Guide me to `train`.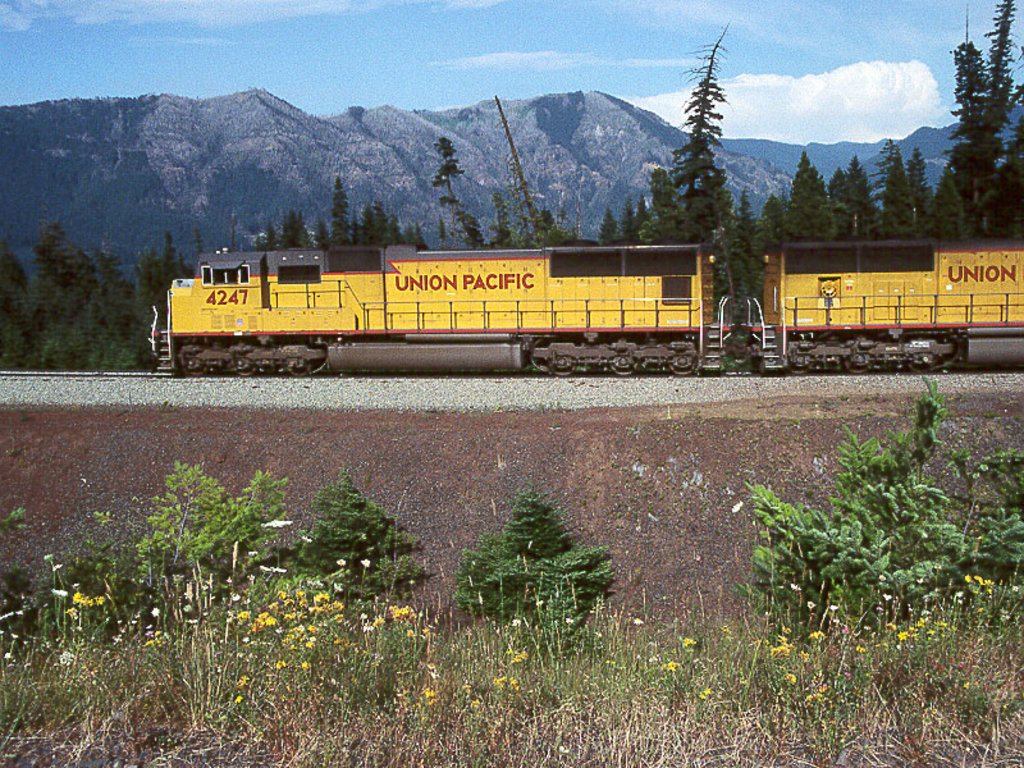
Guidance: 154,238,1023,383.
